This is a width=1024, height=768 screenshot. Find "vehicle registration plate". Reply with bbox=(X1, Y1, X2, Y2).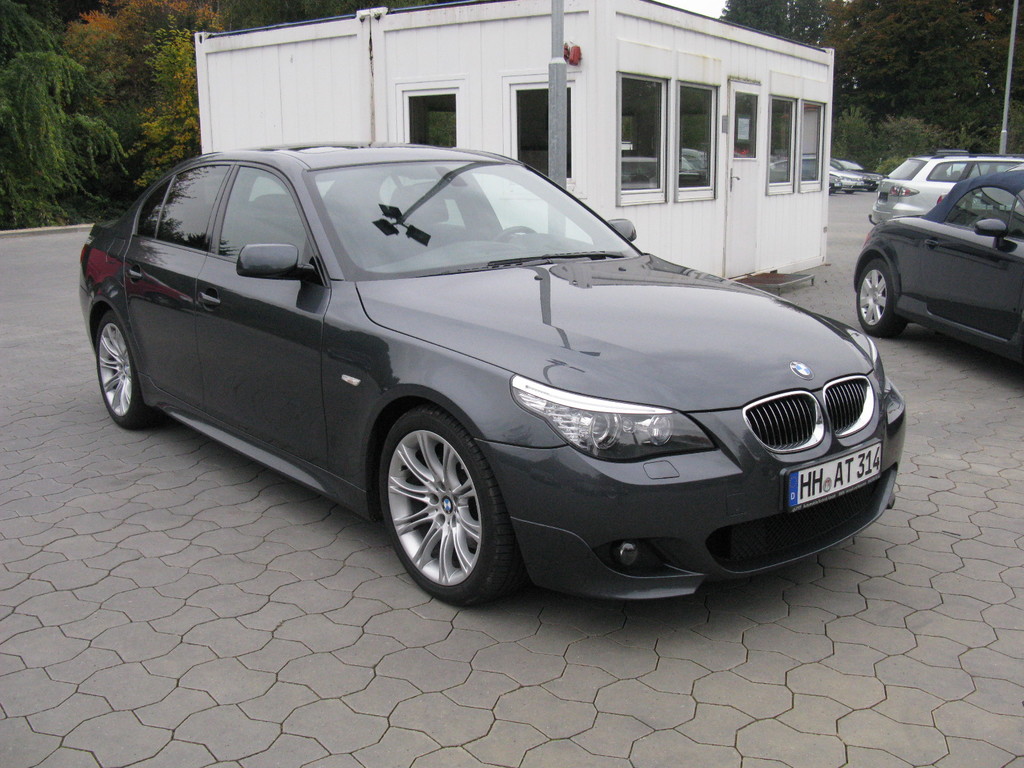
bbox=(788, 434, 884, 514).
